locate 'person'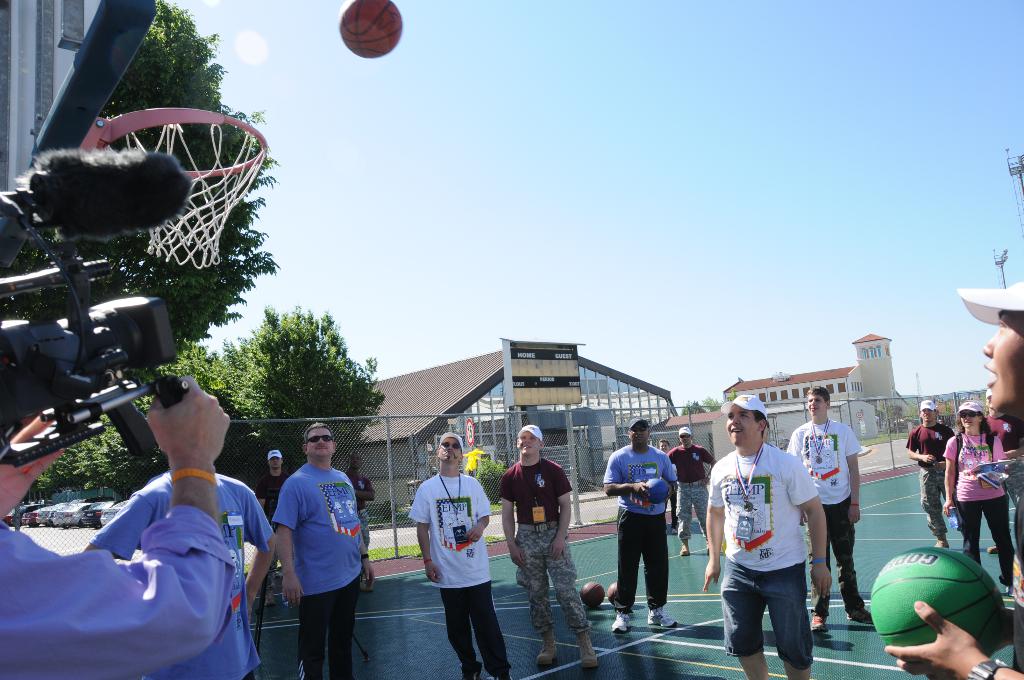
detection(333, 451, 380, 590)
